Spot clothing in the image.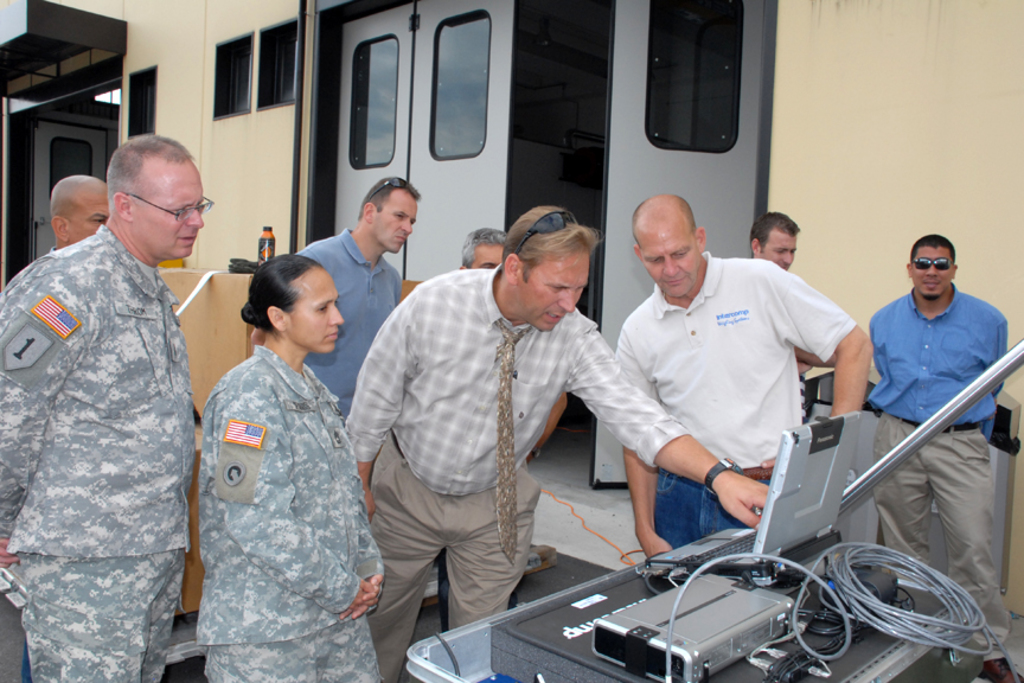
clothing found at pyautogui.locateOnScreen(621, 255, 853, 550).
